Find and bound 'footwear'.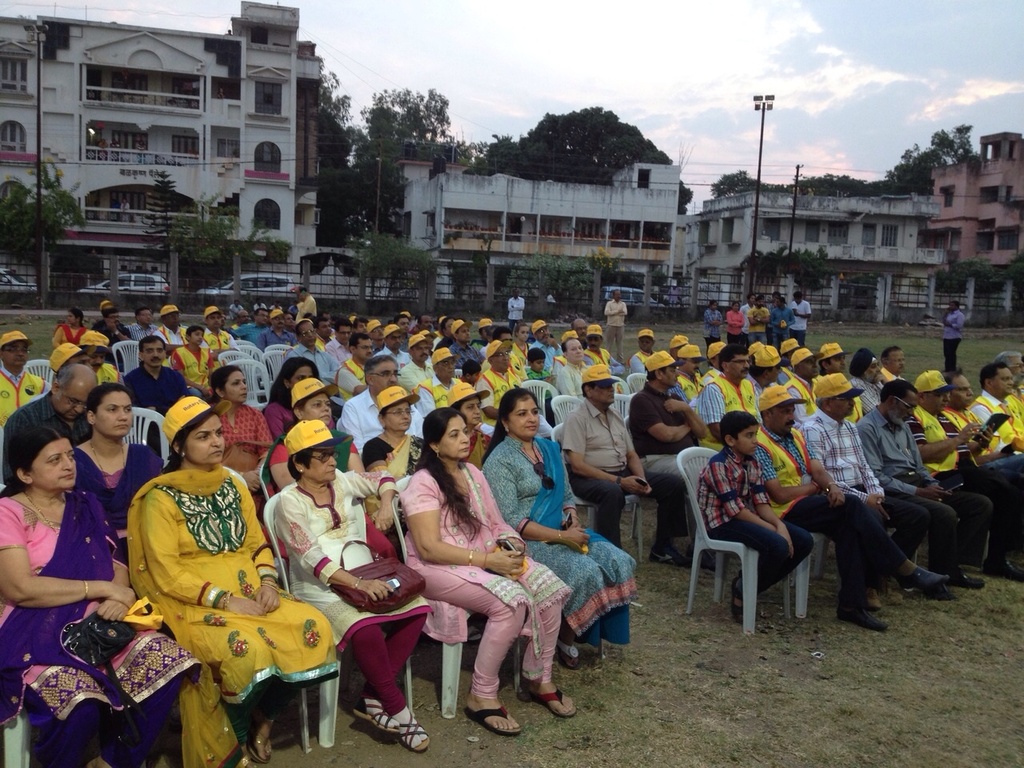
Bound: x1=732 y1=576 x2=742 y2=622.
